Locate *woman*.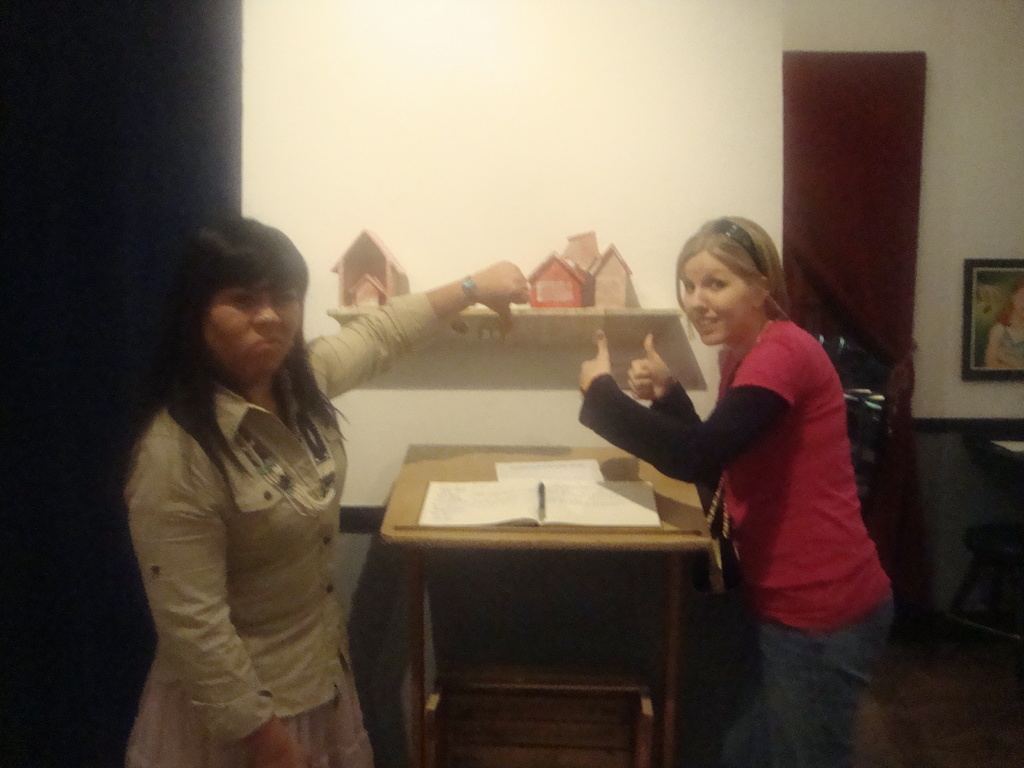
Bounding box: (572,214,905,767).
